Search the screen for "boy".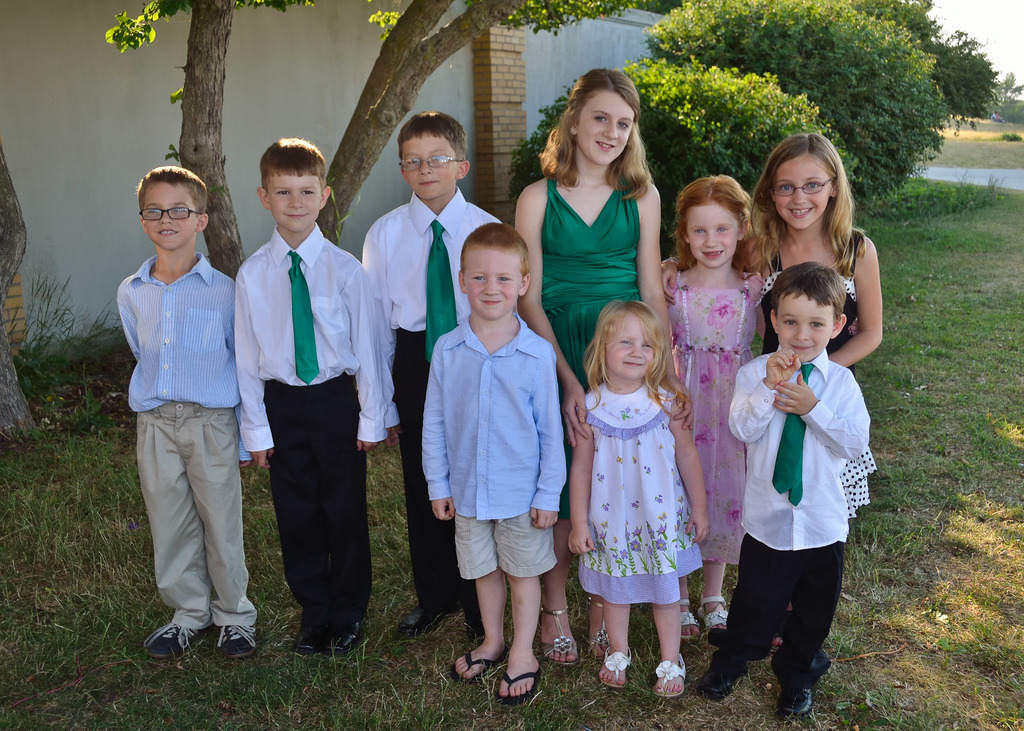
Found at 362, 112, 502, 634.
